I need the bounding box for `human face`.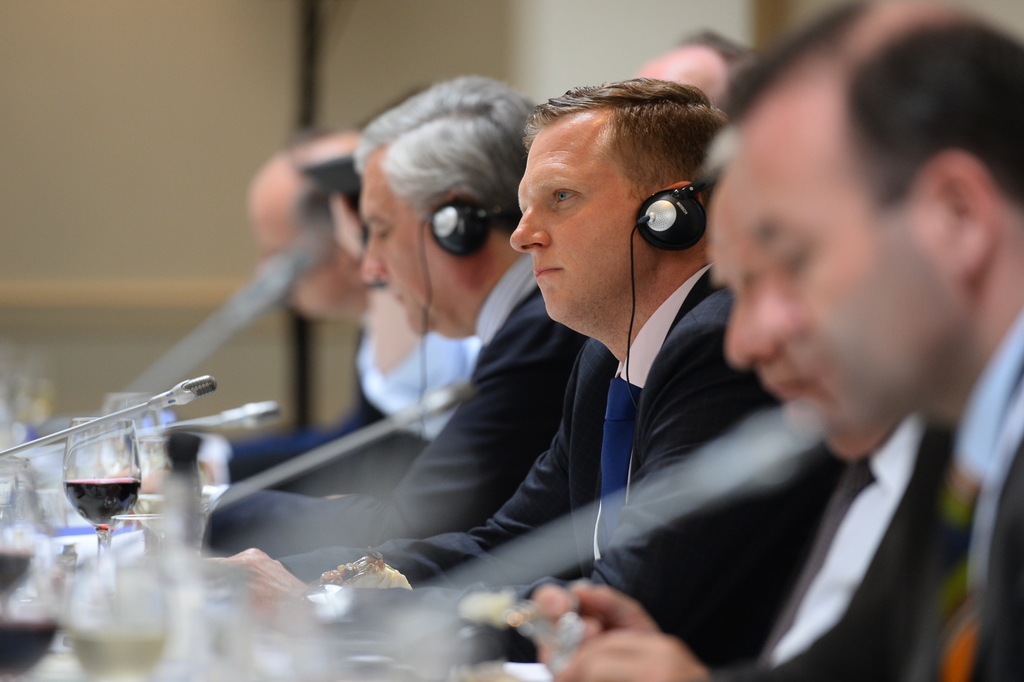
Here it is: <bbox>739, 71, 952, 422</bbox>.
